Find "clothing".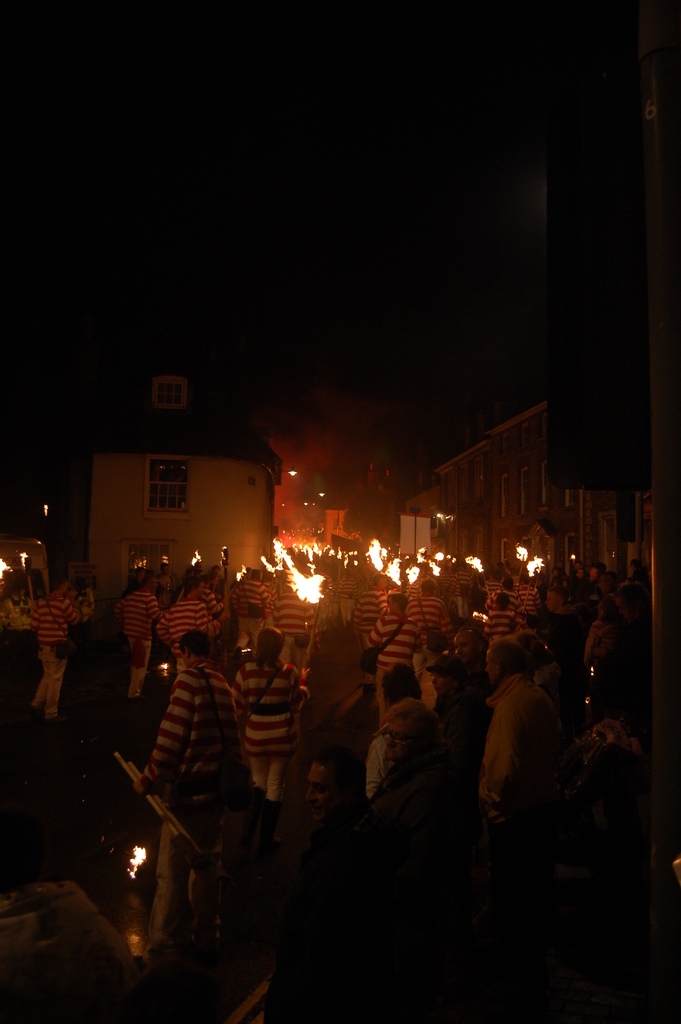
bbox(407, 598, 452, 652).
